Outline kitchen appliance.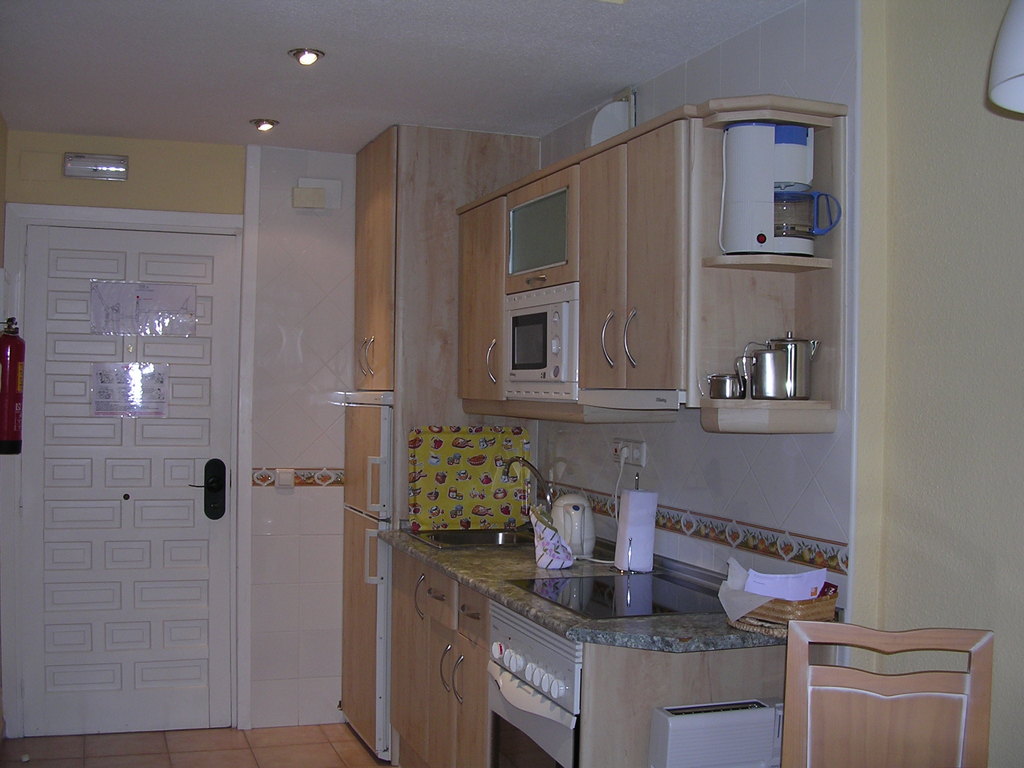
Outline: rect(508, 568, 724, 623).
